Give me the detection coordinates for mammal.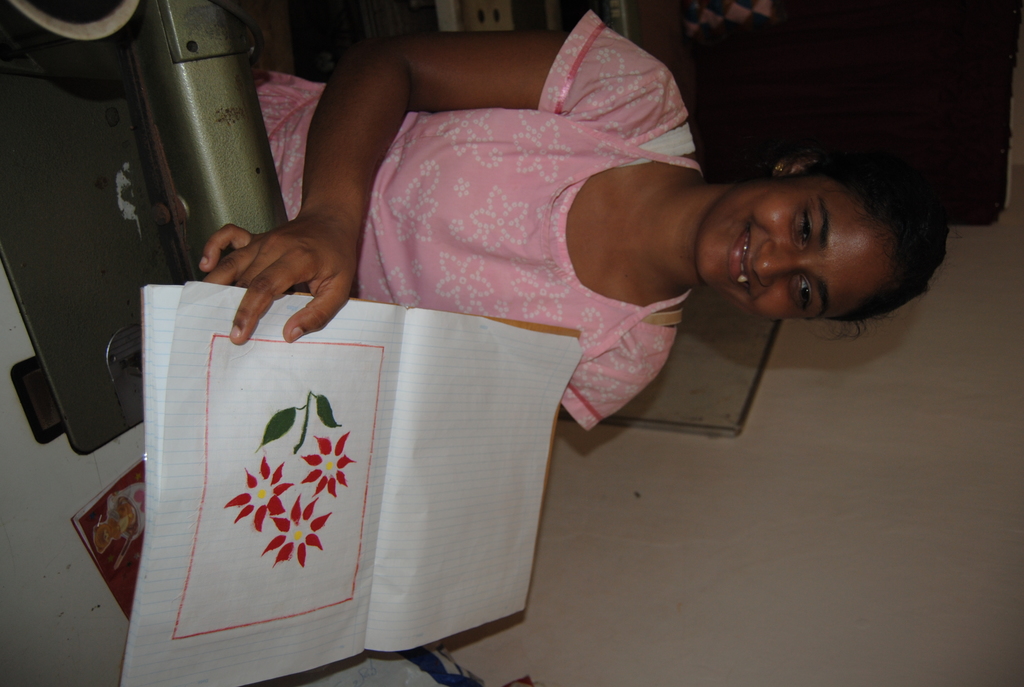
BBox(204, 0, 950, 539).
